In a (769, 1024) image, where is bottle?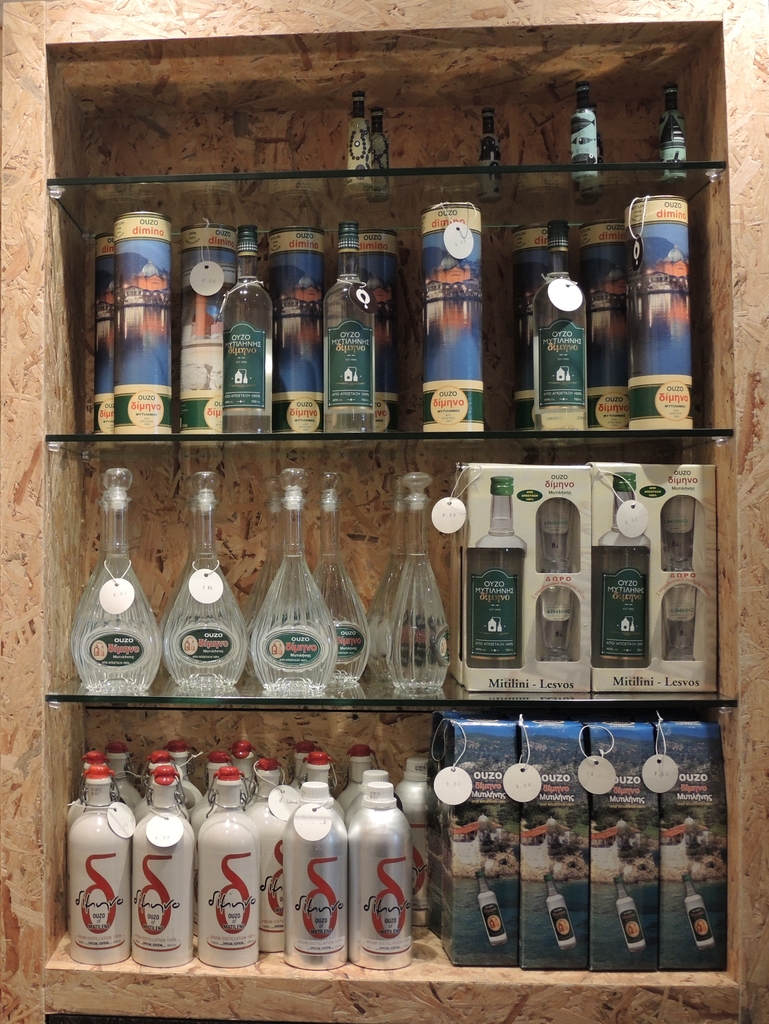
<box>290,739,316,791</box>.
